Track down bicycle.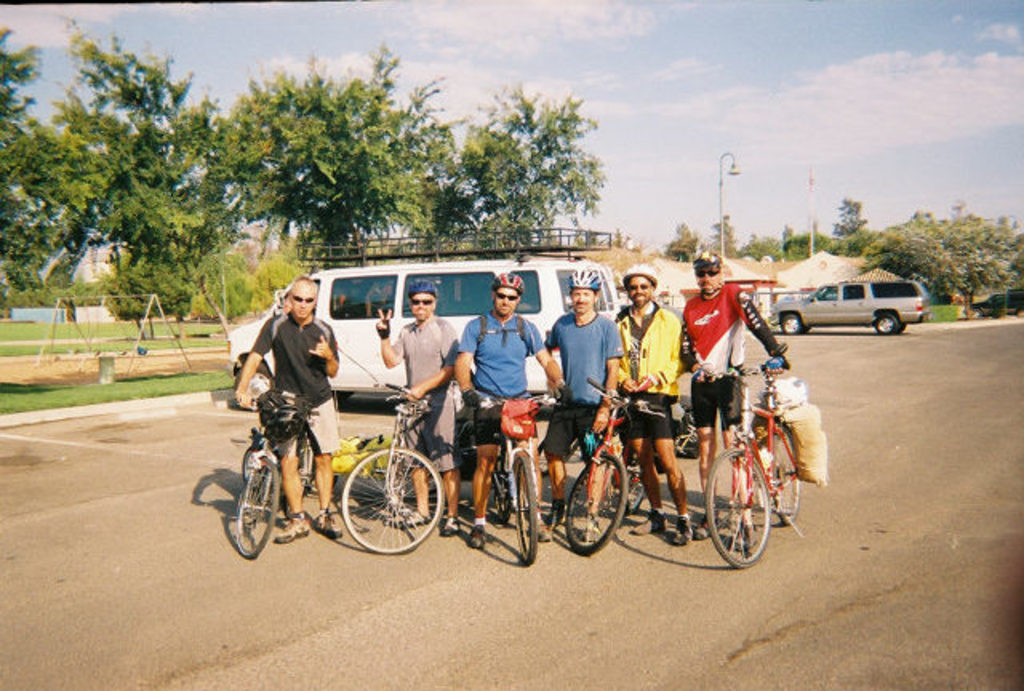
Tracked to <region>336, 381, 446, 555</region>.
